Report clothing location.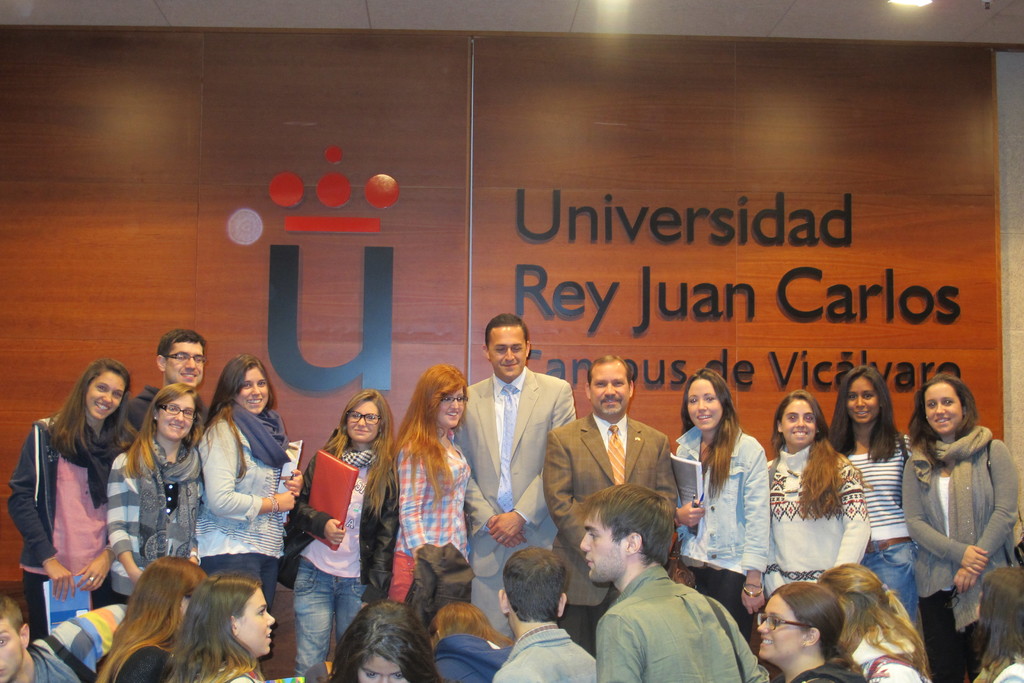
Report: crop(107, 639, 175, 682).
